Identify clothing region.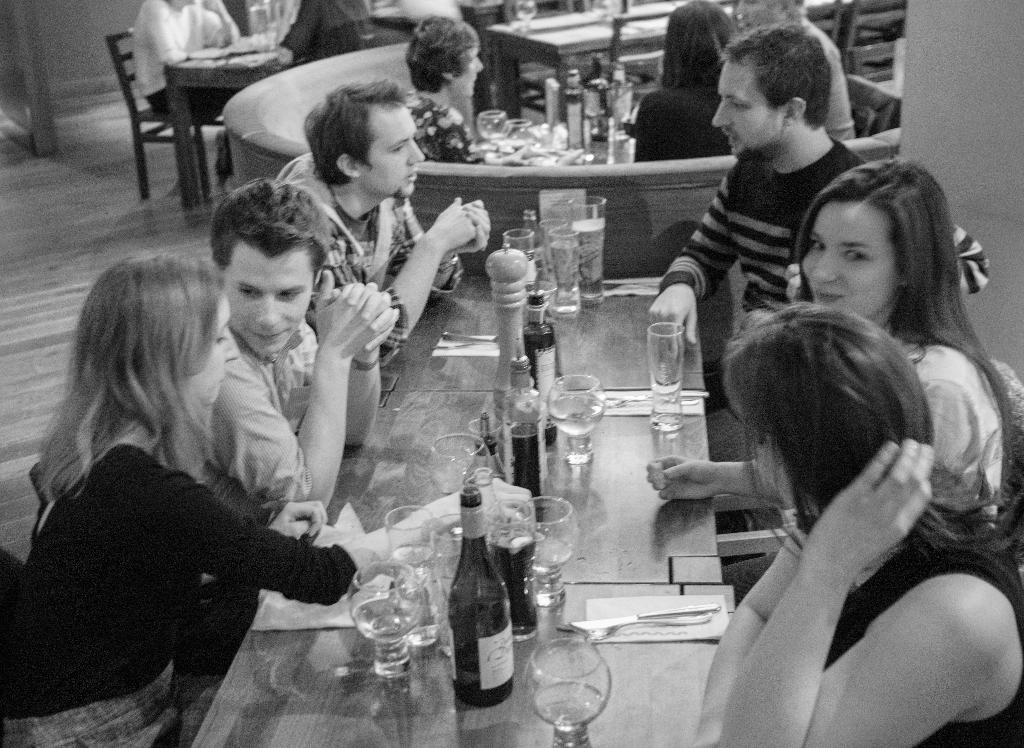
Region: region(134, 0, 218, 104).
